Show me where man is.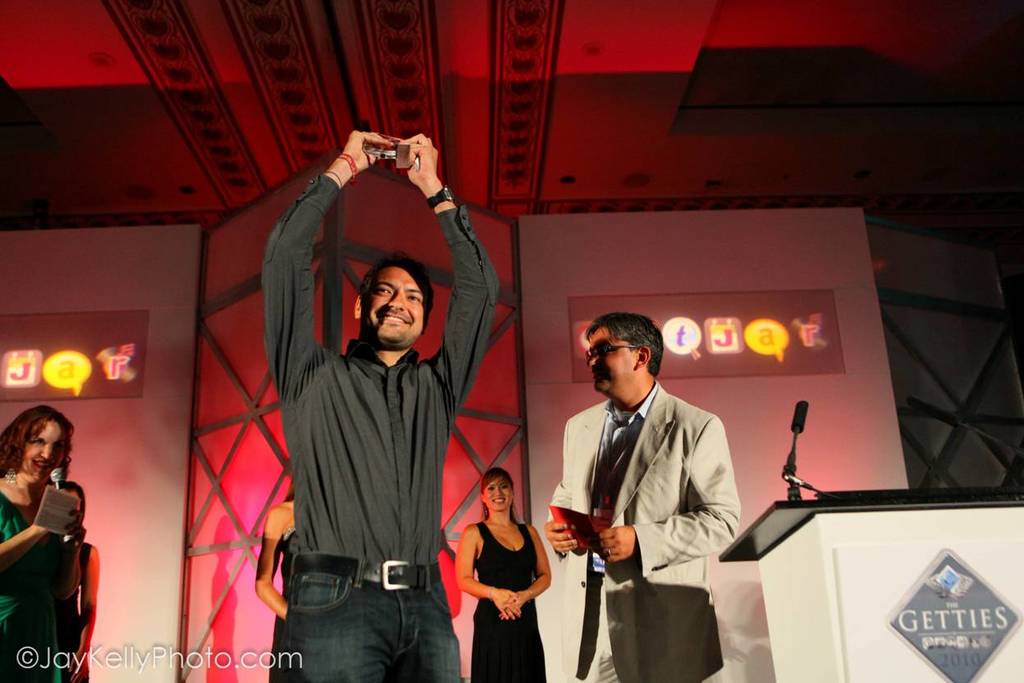
man is at locate(258, 131, 500, 682).
